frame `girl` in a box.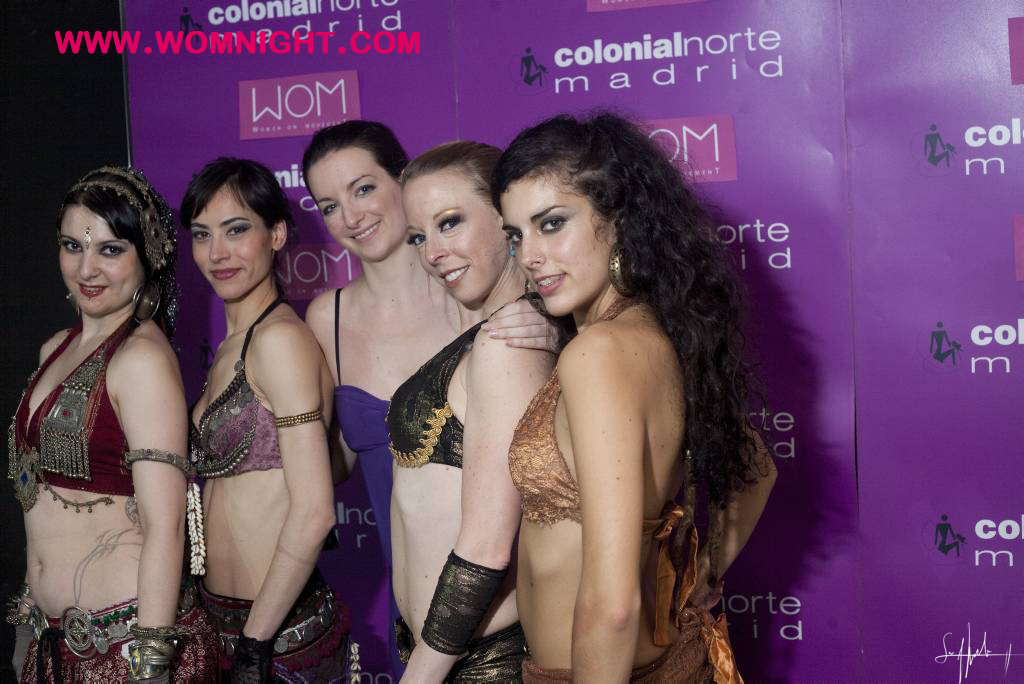
box=[9, 166, 186, 682].
